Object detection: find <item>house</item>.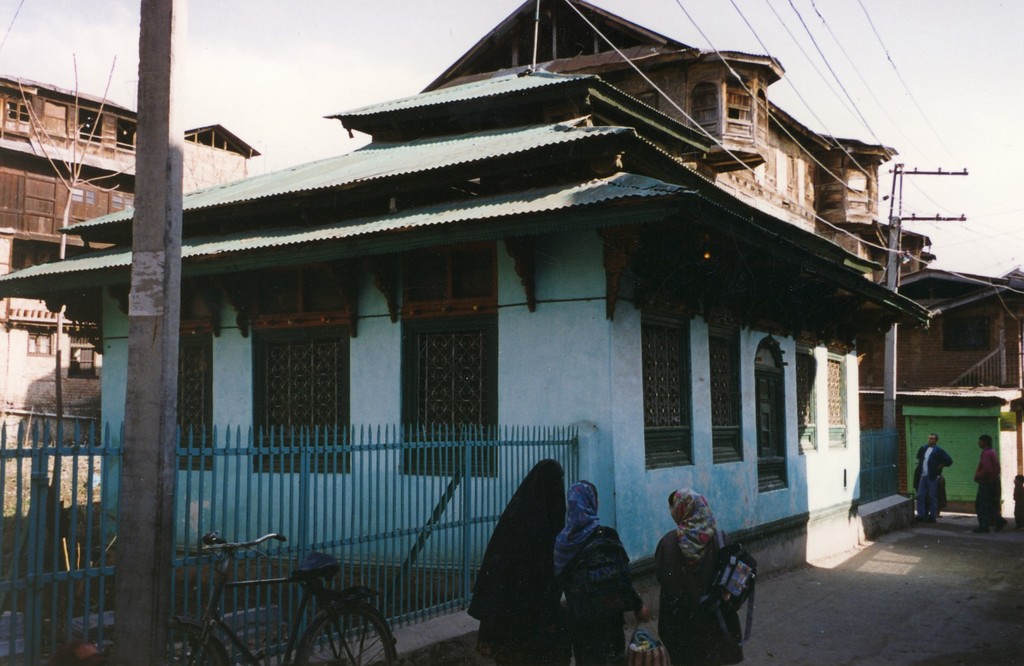
897:256:1023:571.
